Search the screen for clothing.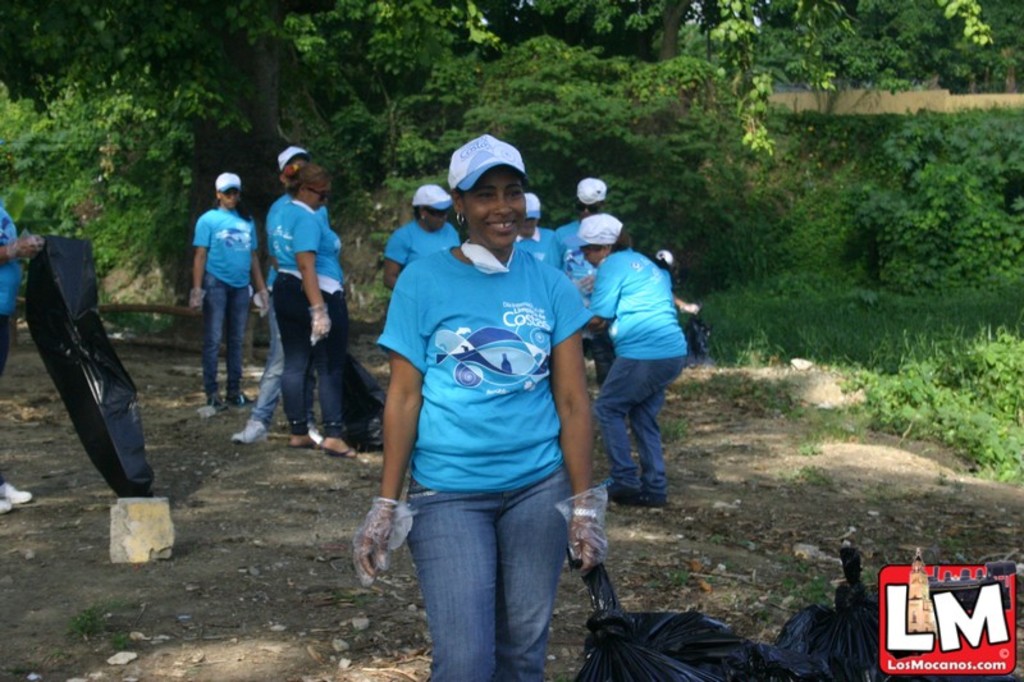
Found at 252/197/298/417.
